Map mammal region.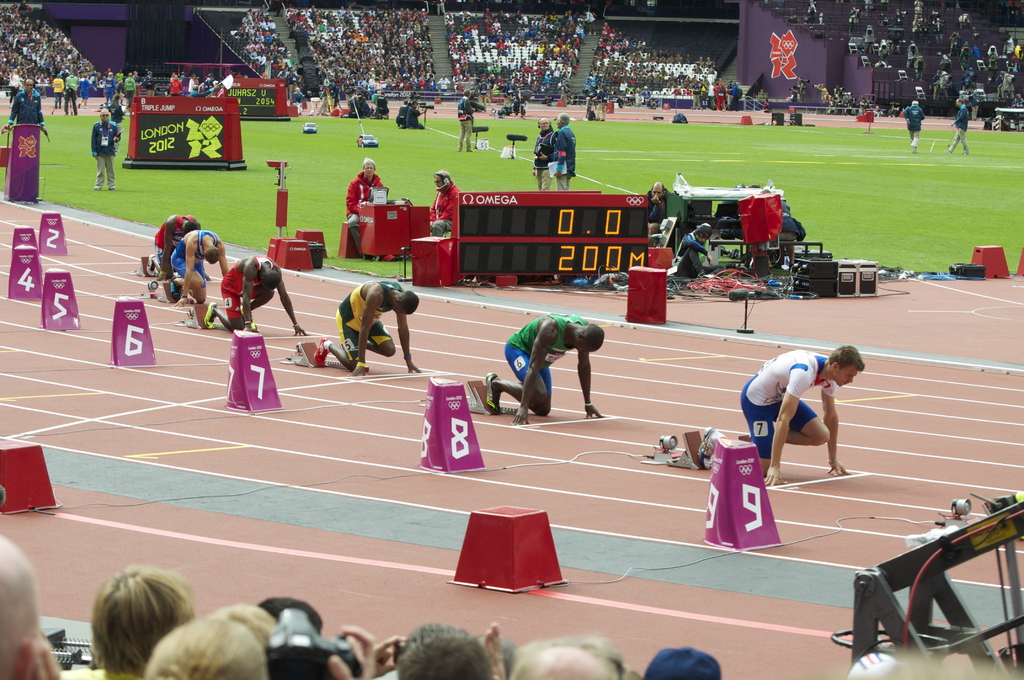
Mapped to detection(863, 20, 876, 56).
